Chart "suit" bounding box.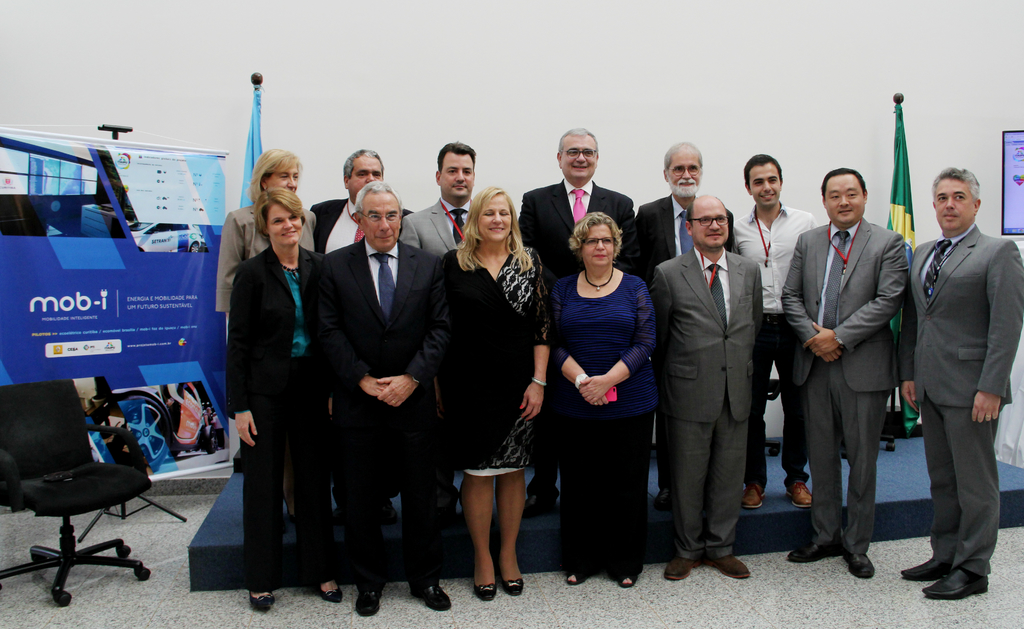
Charted: l=630, t=196, r=732, b=478.
